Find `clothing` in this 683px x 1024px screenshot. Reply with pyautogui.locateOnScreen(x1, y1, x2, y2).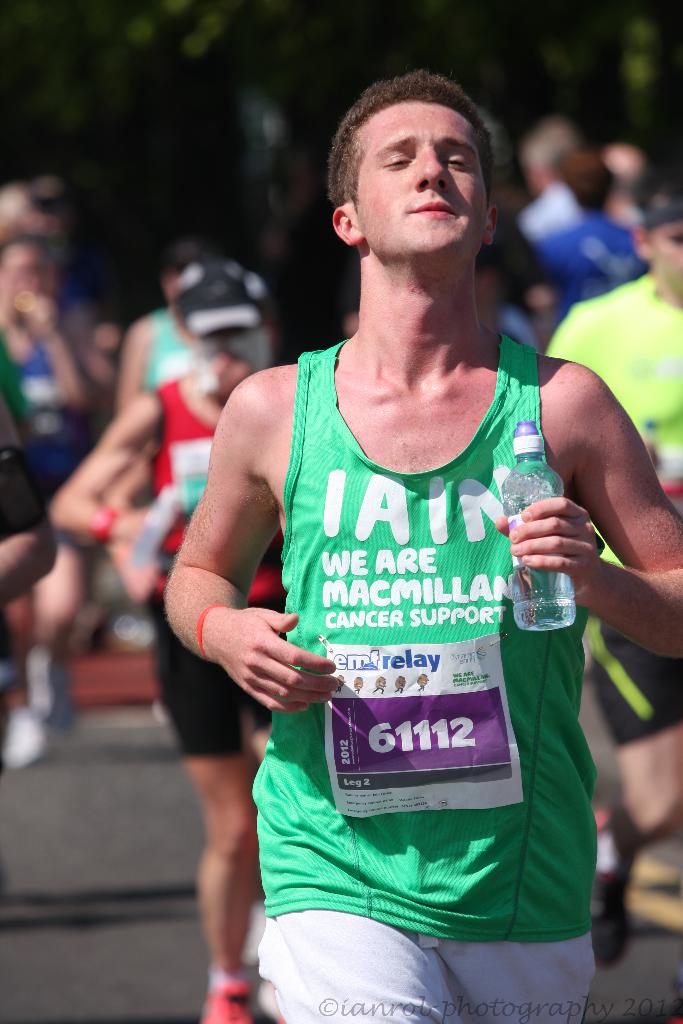
pyautogui.locateOnScreen(0, 298, 117, 515).
